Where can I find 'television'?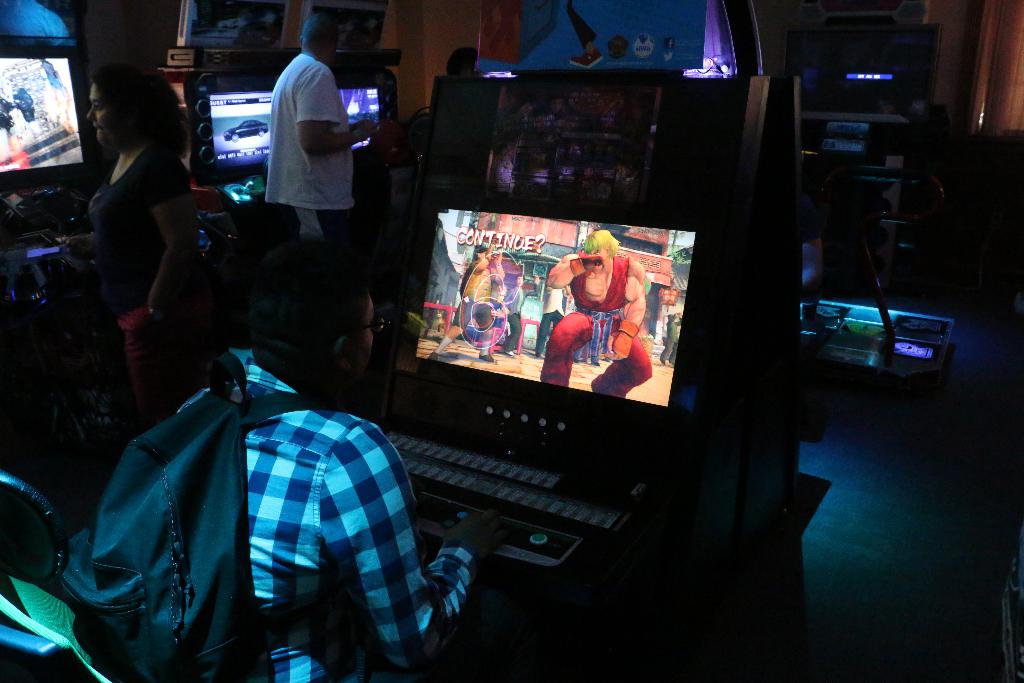
You can find it at box=[0, 34, 110, 204].
